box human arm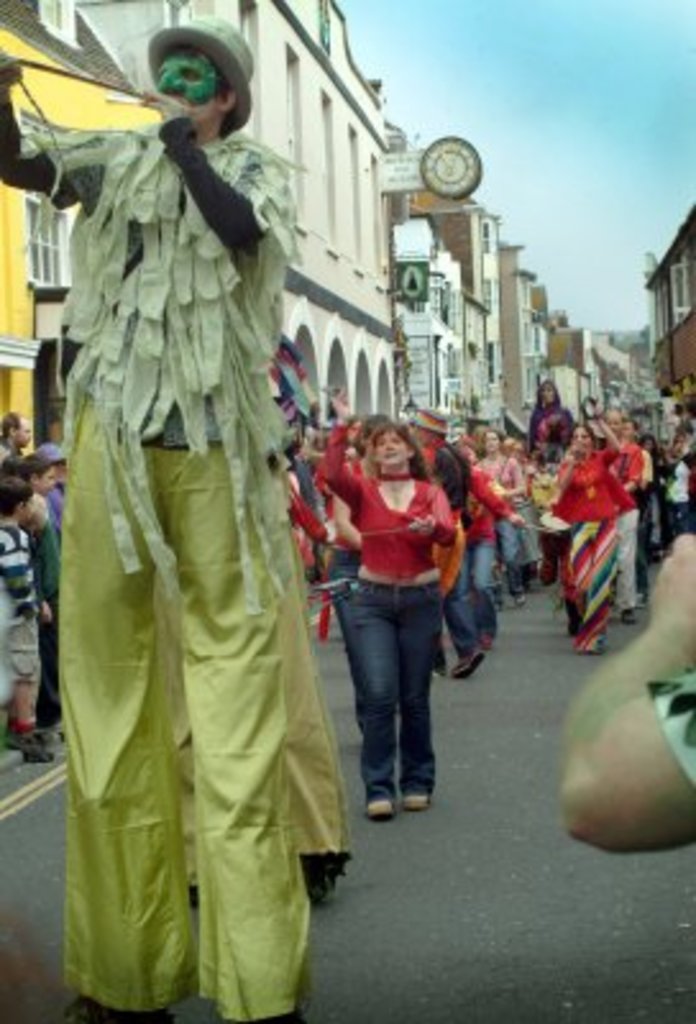
0:44:113:195
